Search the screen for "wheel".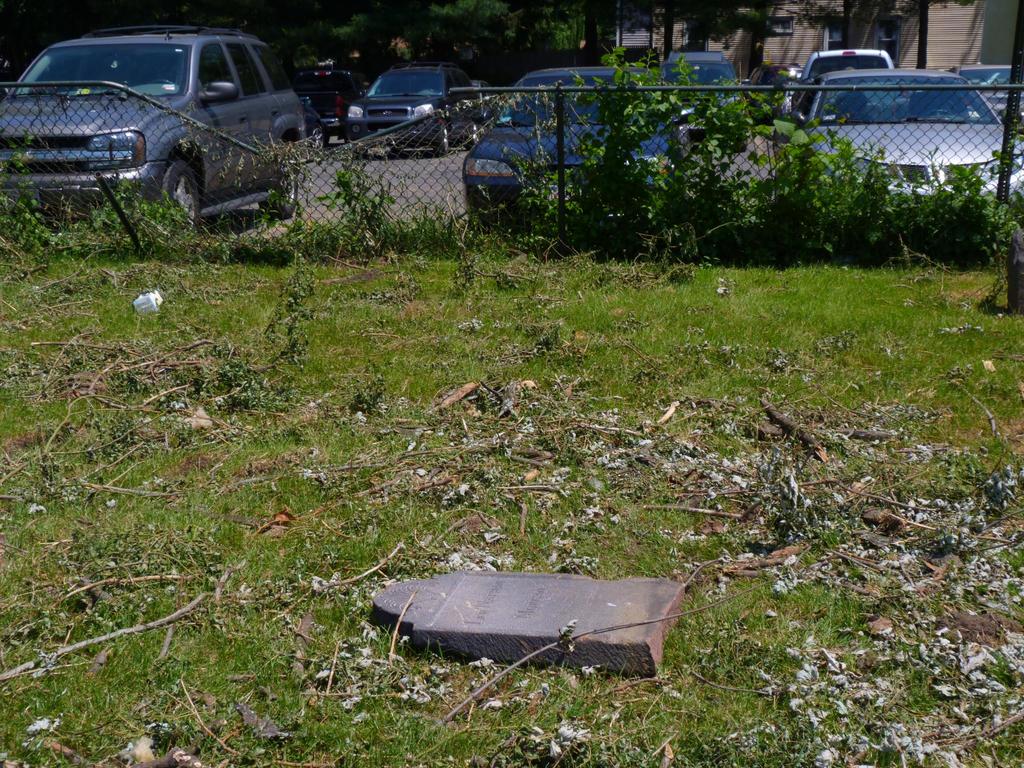
Found at [left=259, top=147, right=301, bottom=218].
